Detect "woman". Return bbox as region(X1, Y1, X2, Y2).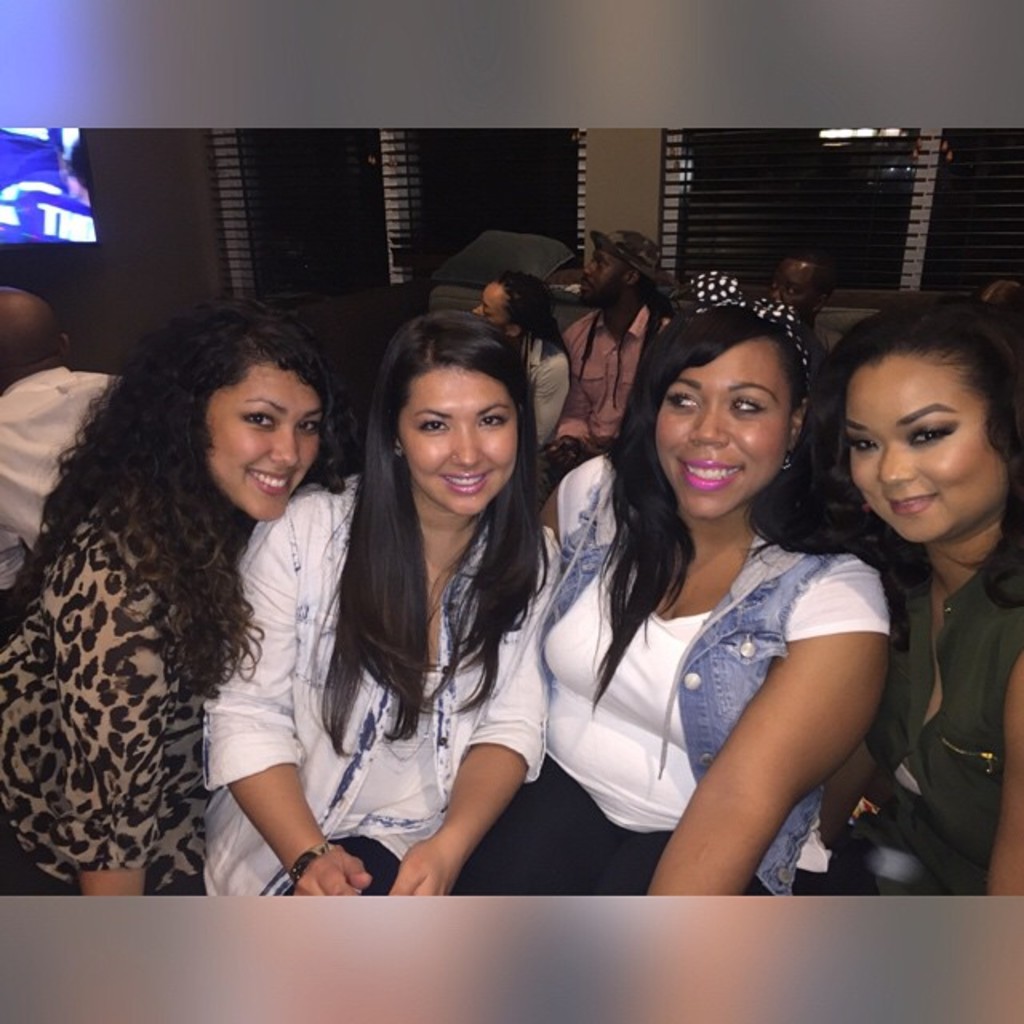
region(466, 272, 578, 454).
